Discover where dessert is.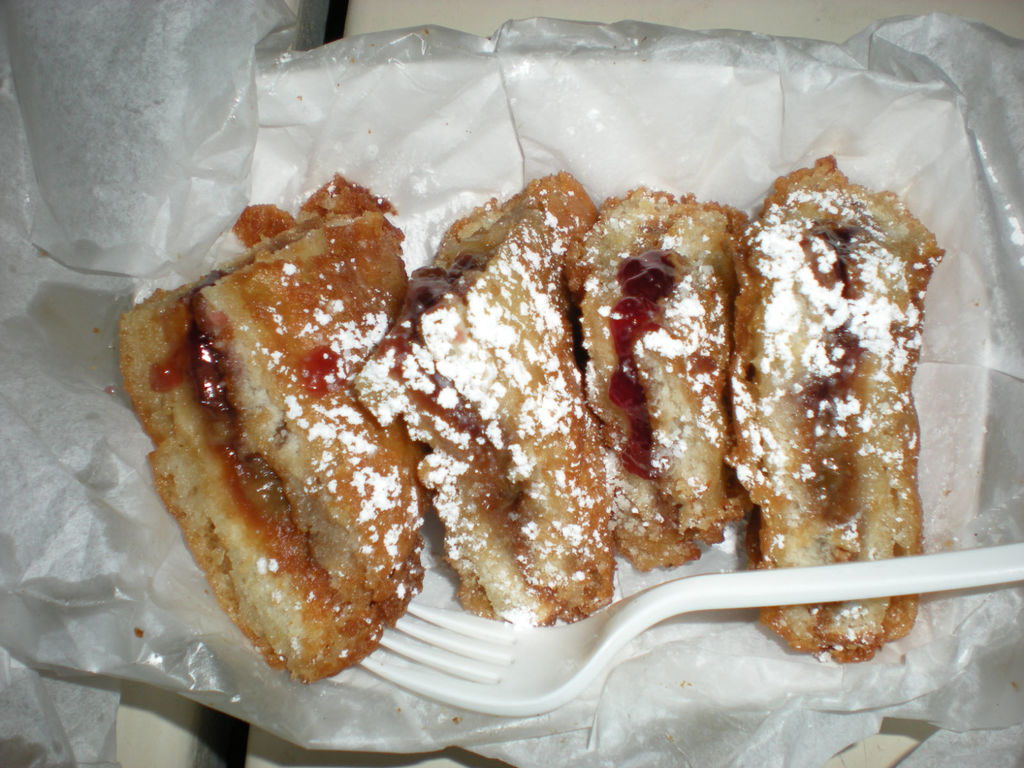
Discovered at {"left": 568, "top": 186, "right": 744, "bottom": 573}.
